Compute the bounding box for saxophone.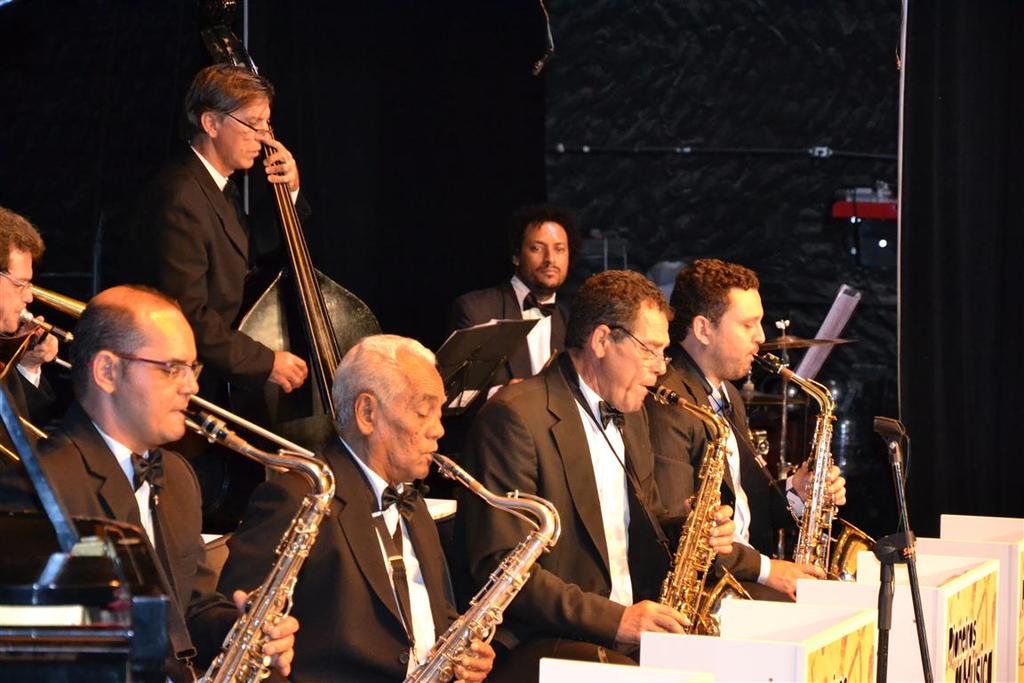
left=750, top=348, right=881, bottom=593.
